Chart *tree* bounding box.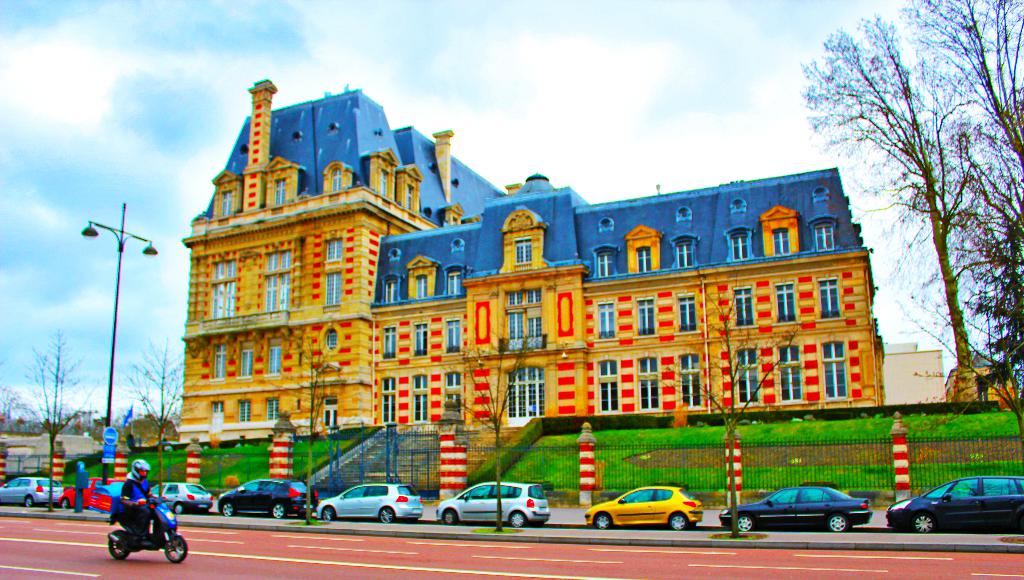
Charted: pyautogui.locateOnScreen(113, 338, 213, 491).
